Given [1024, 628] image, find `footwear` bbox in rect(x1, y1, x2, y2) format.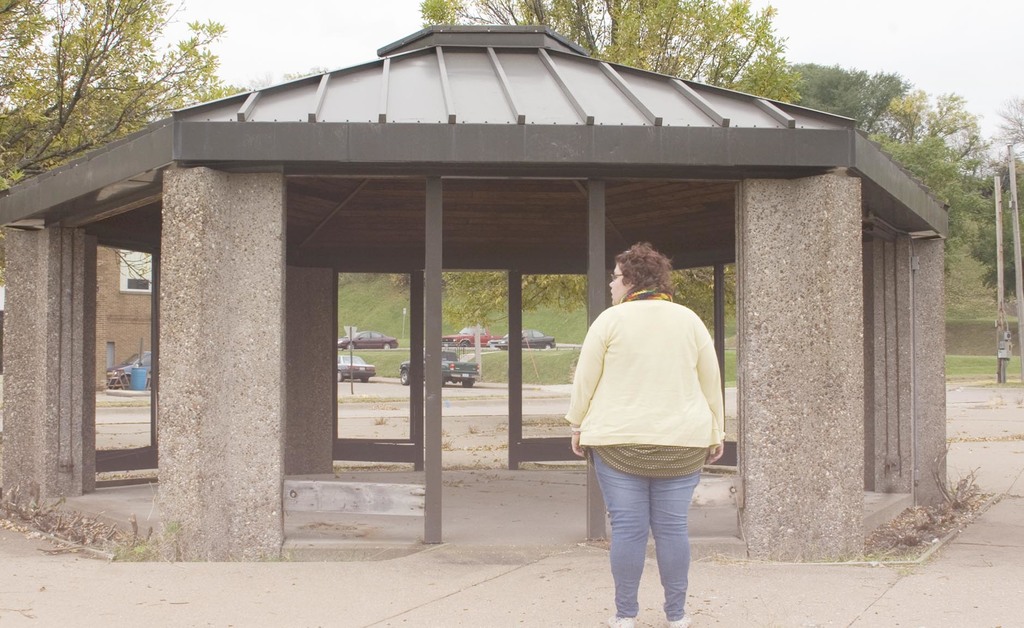
rect(670, 615, 694, 627).
